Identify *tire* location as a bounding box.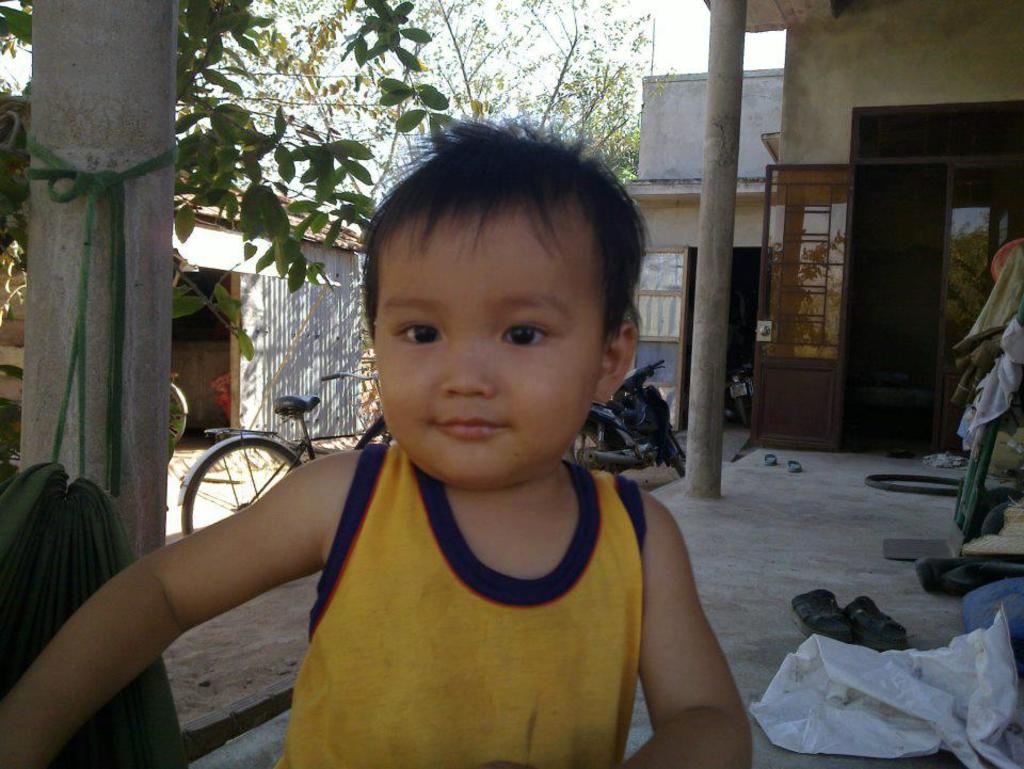
crop(178, 433, 303, 532).
